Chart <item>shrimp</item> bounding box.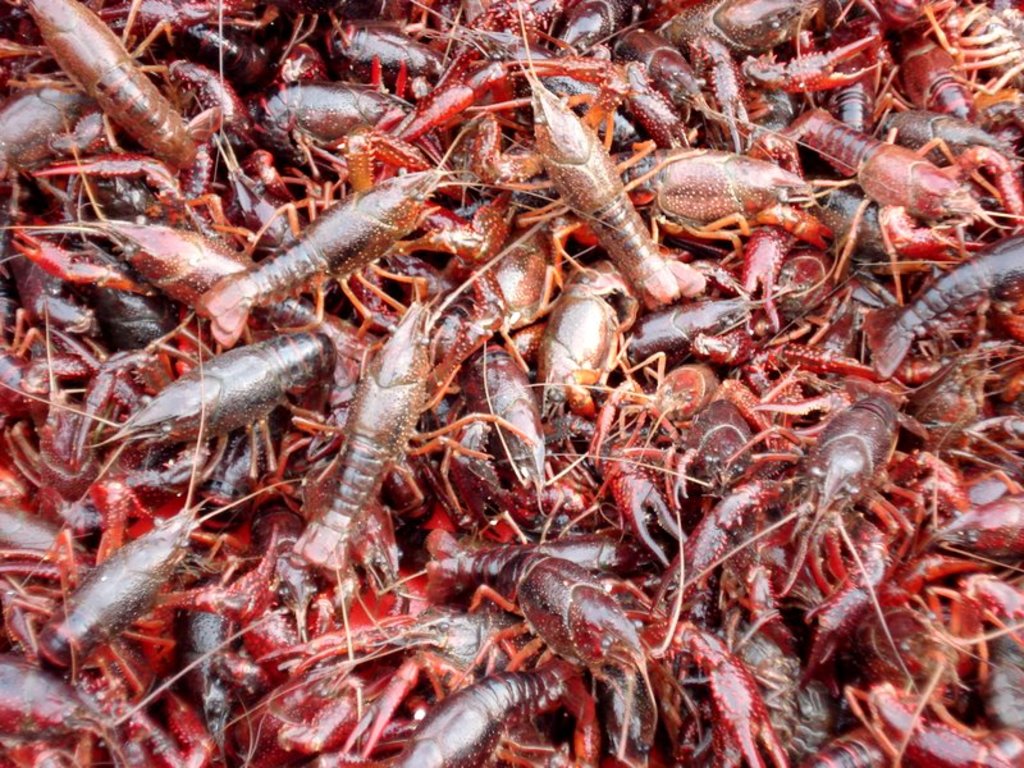
Charted: [x1=435, y1=0, x2=703, y2=319].
